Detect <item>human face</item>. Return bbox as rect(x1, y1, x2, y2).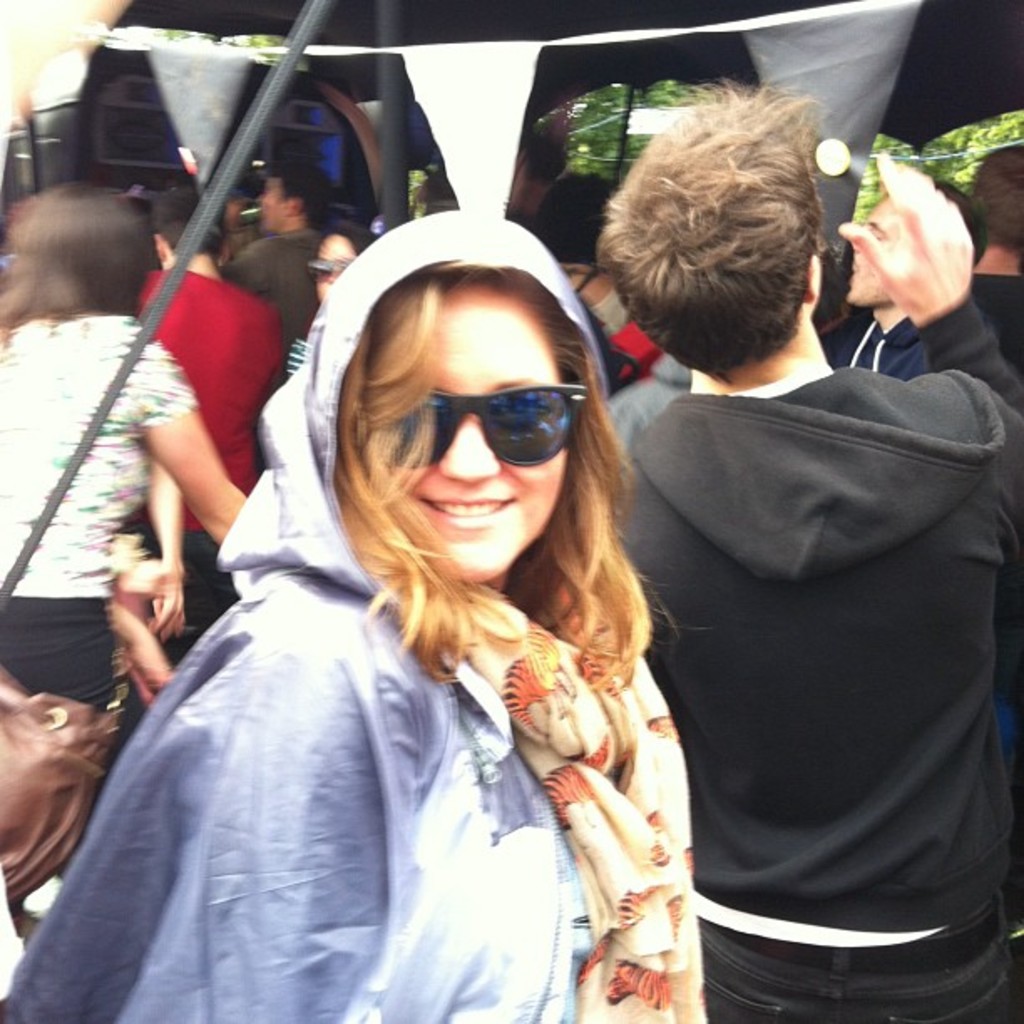
rect(361, 306, 572, 584).
